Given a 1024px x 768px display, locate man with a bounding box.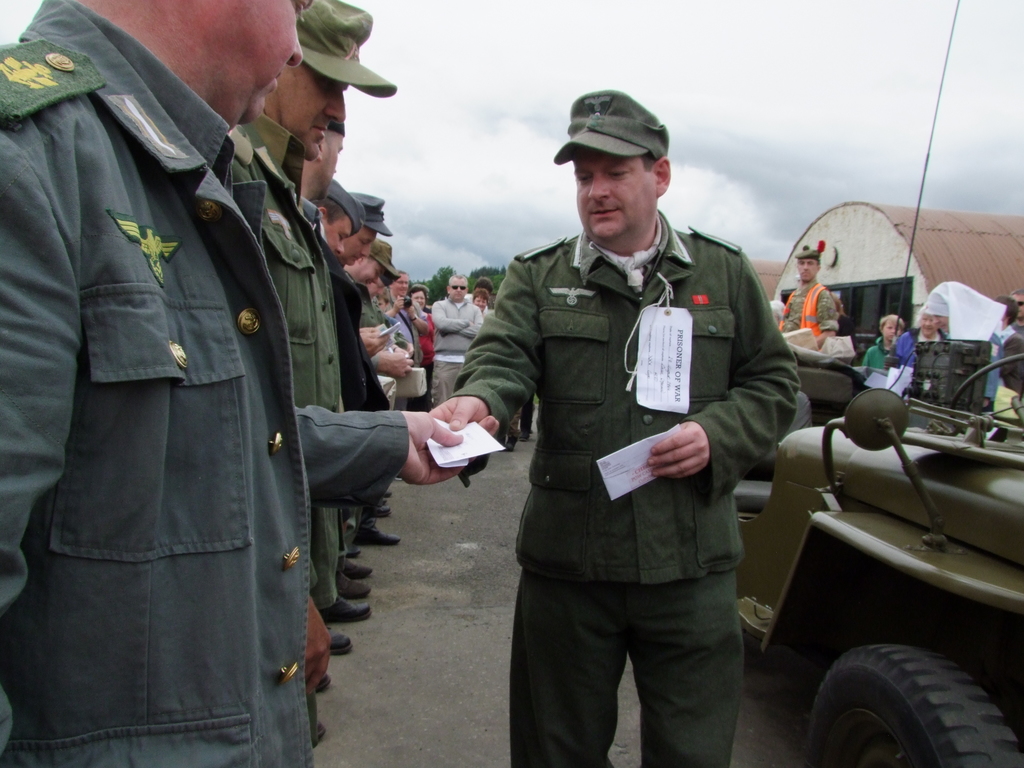
Located: x1=784, y1=247, x2=840, y2=337.
